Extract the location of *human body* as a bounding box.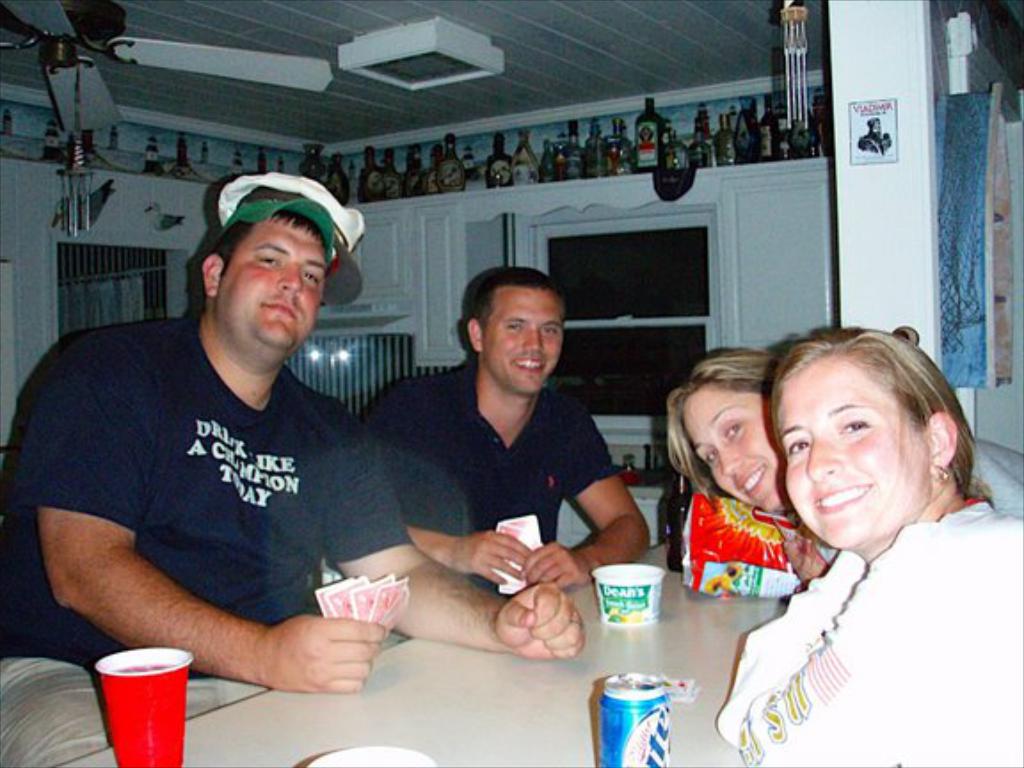
668:336:1022:587.
